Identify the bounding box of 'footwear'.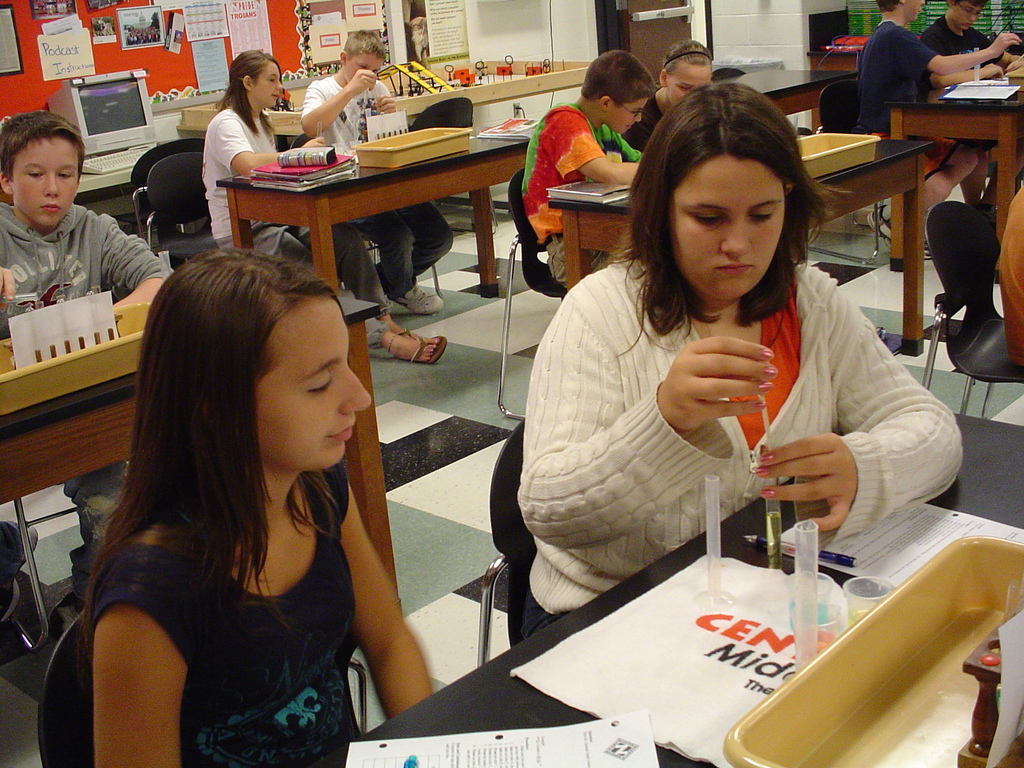
bbox(0, 512, 44, 622).
